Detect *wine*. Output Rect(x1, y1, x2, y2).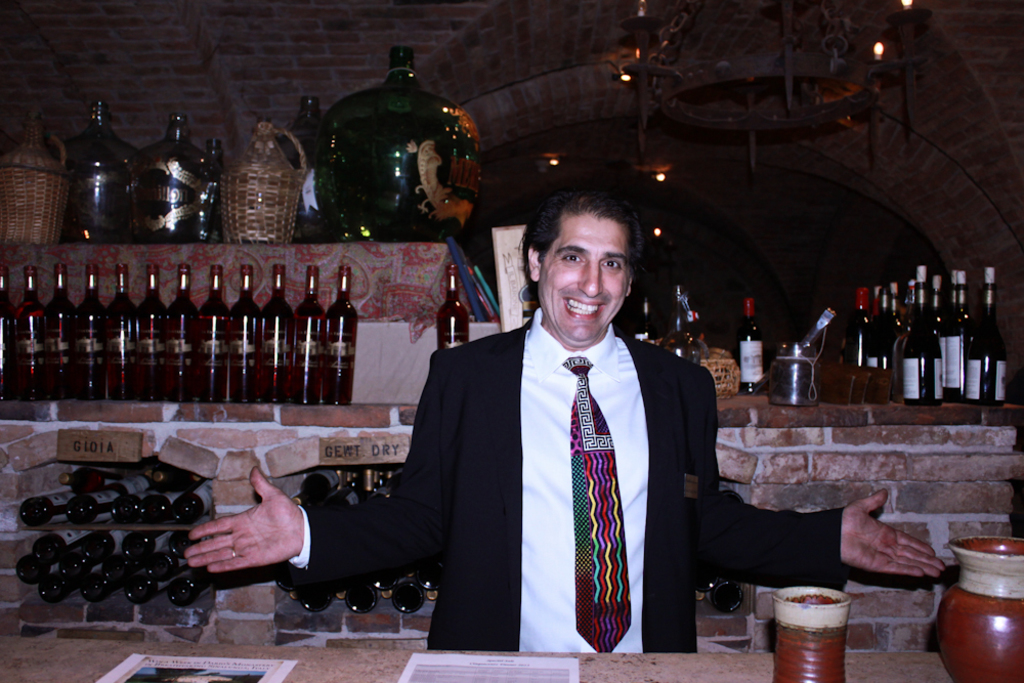
Rect(347, 578, 374, 615).
